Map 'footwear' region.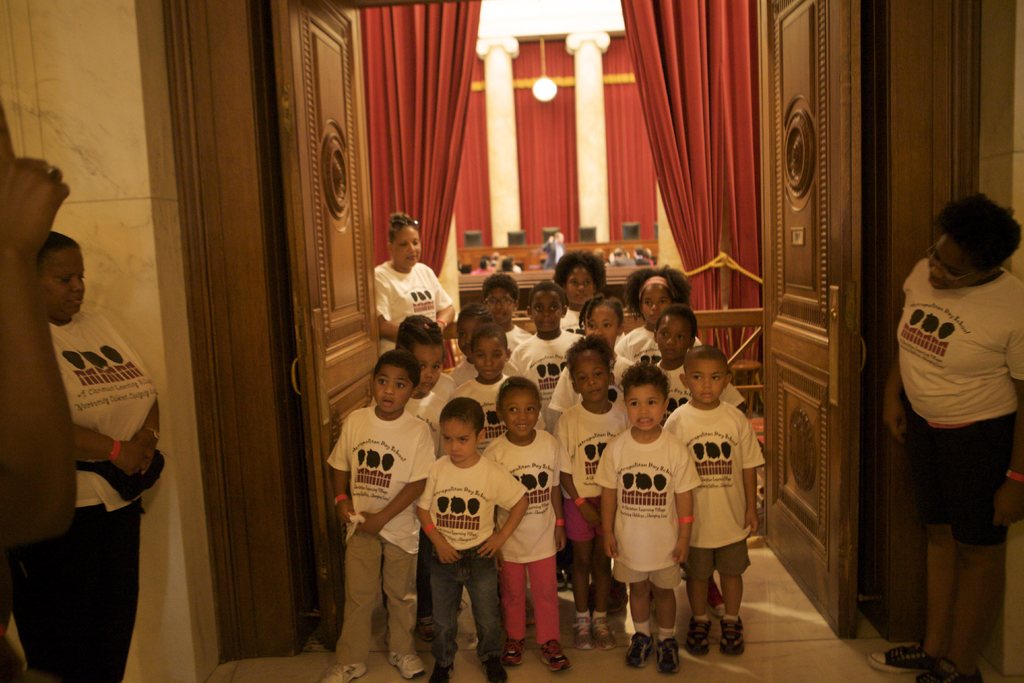
Mapped to left=428, top=664, right=455, bottom=682.
